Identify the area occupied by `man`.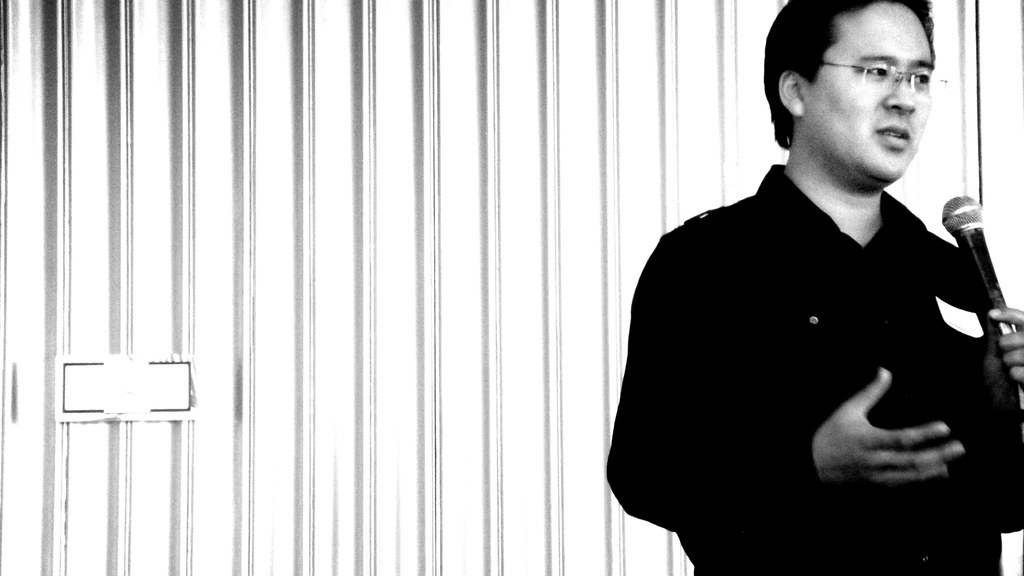
Area: 628, 0, 1023, 555.
